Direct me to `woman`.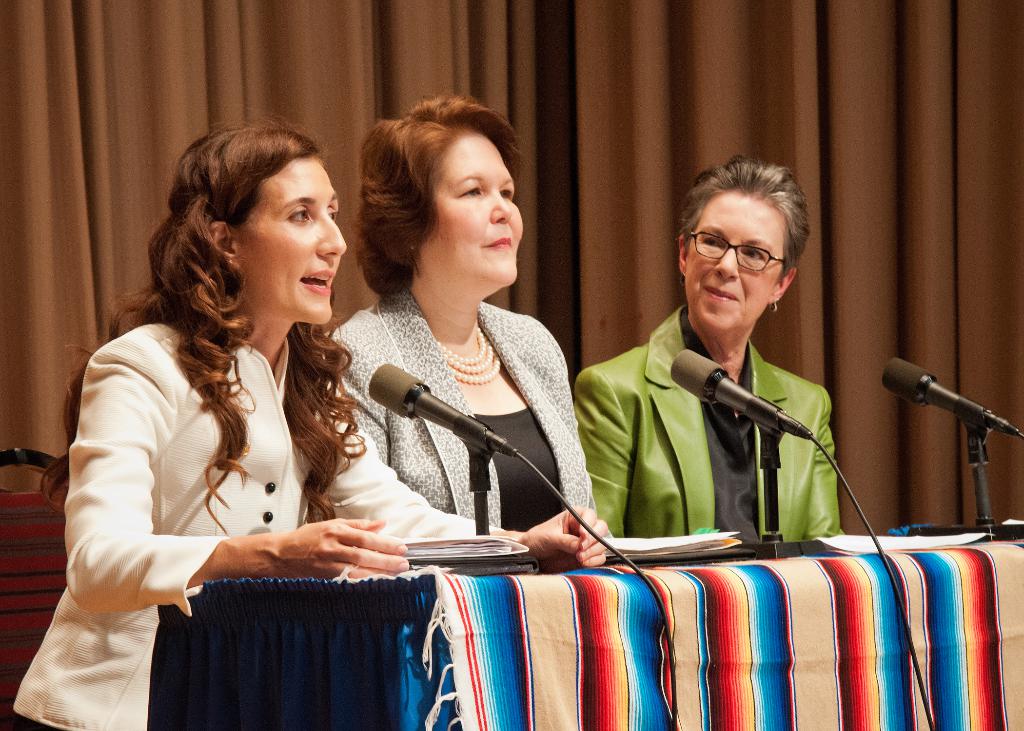
Direction: 576/155/855/538.
